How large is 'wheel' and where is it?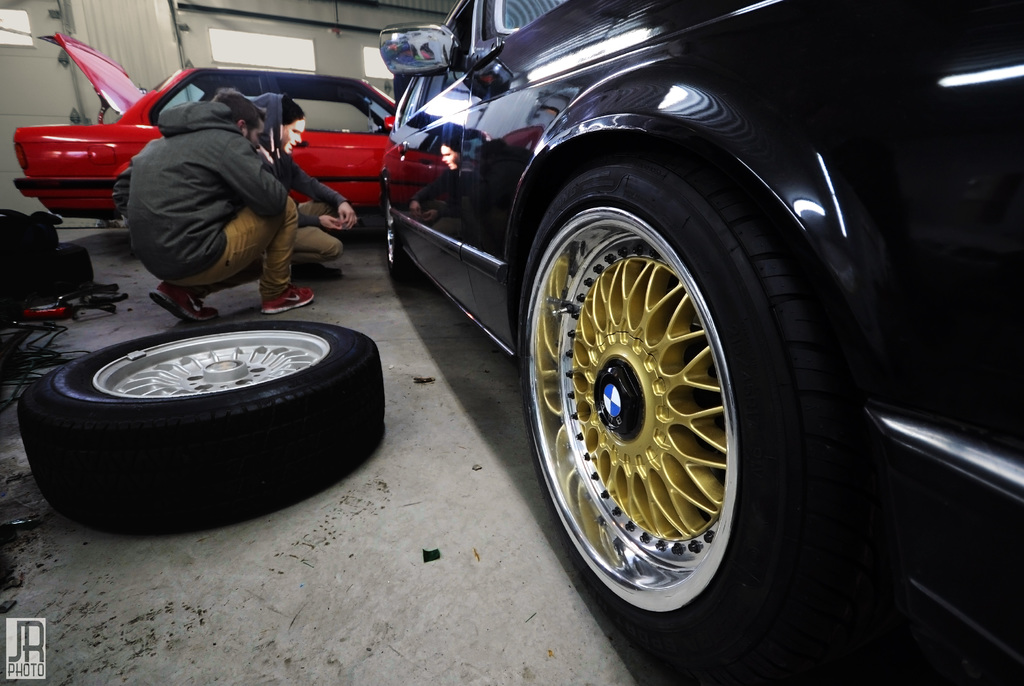
Bounding box: (516, 163, 866, 685).
